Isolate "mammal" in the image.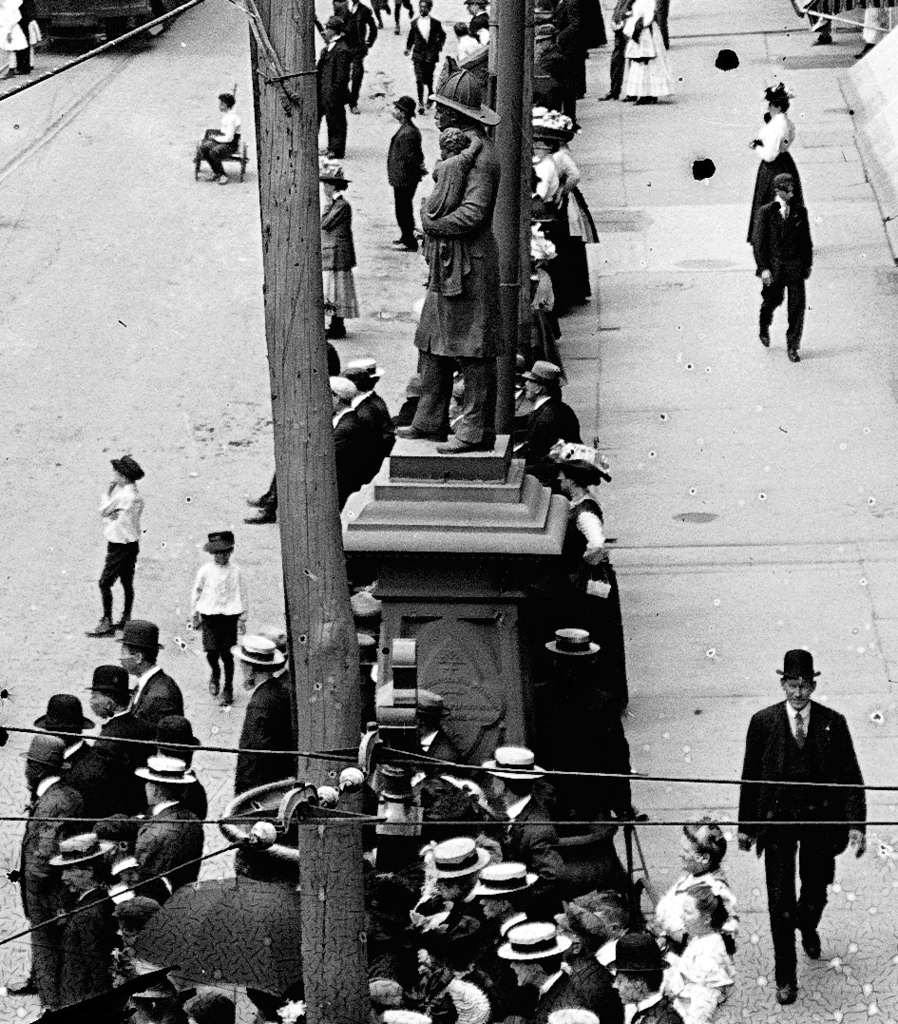
Isolated region: <box>189,527,249,702</box>.
